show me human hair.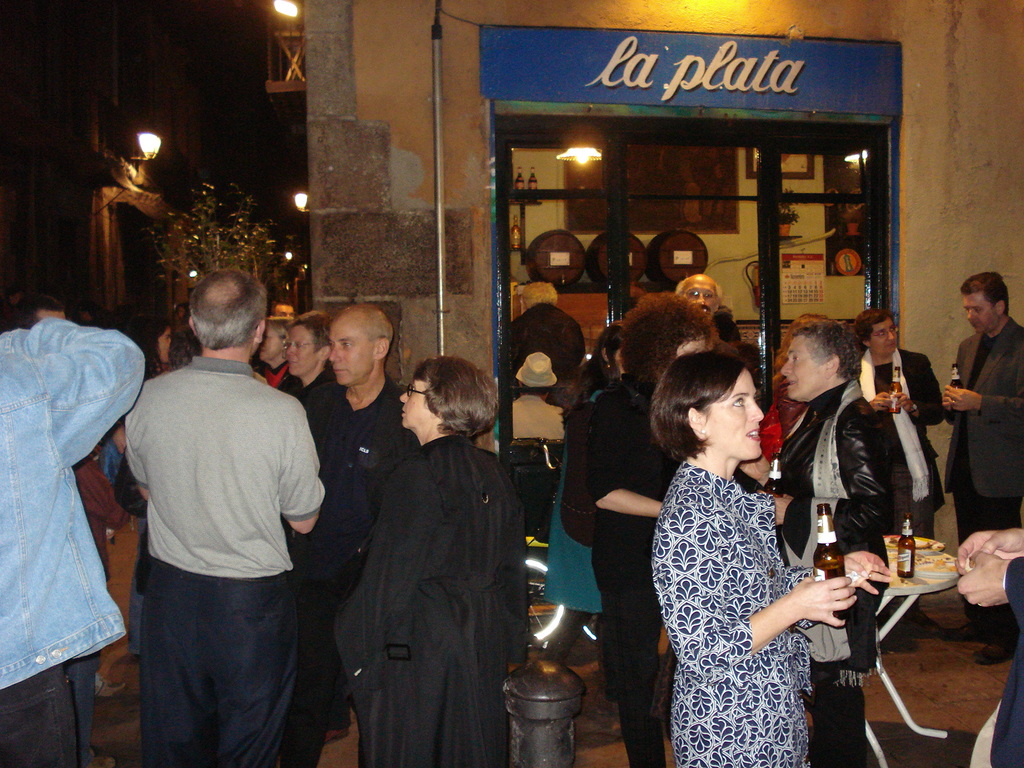
human hair is here: [619,290,719,397].
